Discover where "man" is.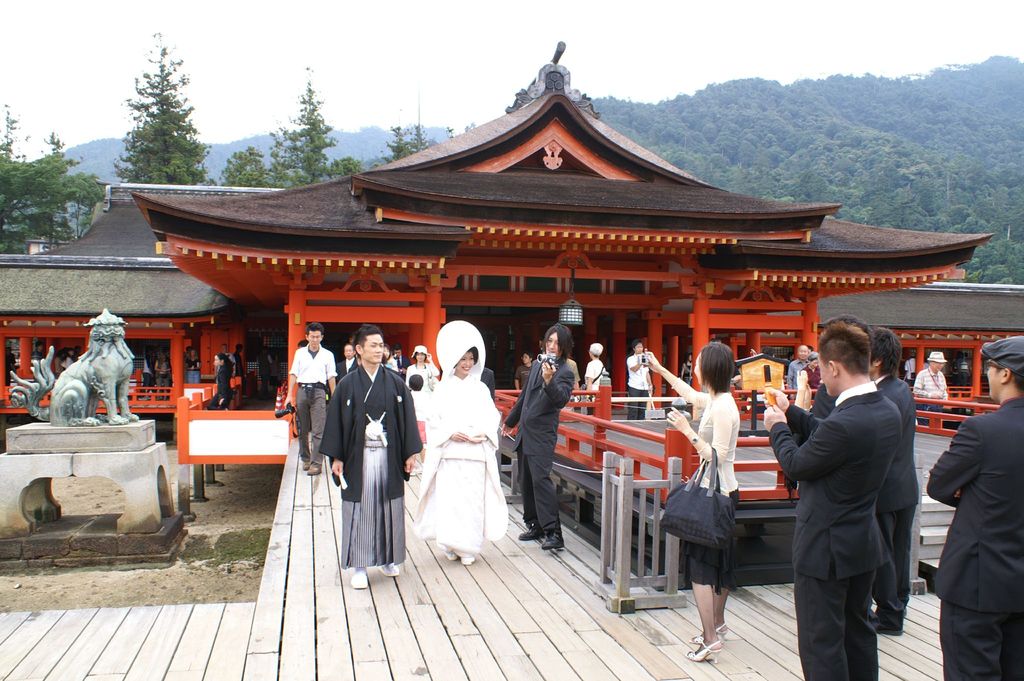
Discovered at bbox=[909, 346, 943, 439].
